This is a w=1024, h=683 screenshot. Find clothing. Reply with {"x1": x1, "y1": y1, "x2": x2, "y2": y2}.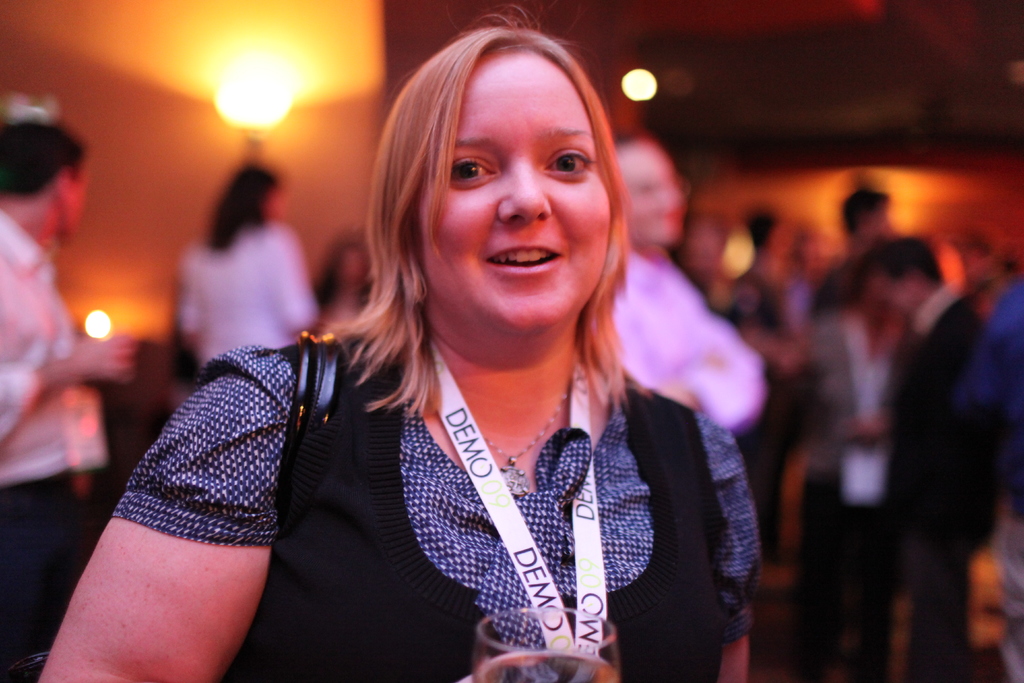
{"x1": 180, "y1": 215, "x2": 319, "y2": 363}.
